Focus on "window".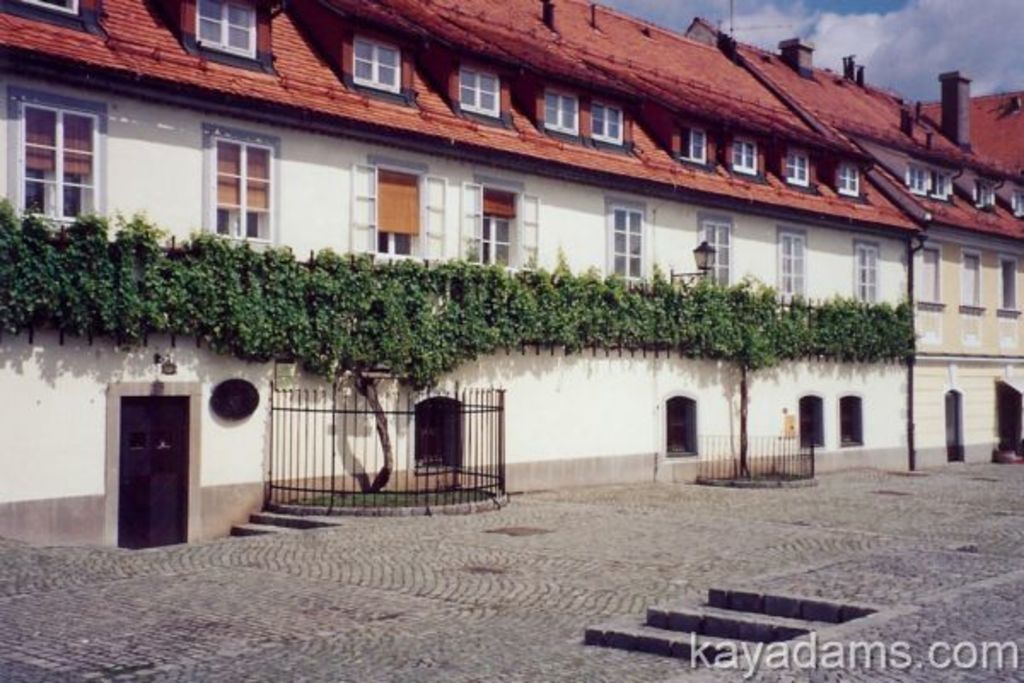
Focused at (833, 166, 860, 198).
